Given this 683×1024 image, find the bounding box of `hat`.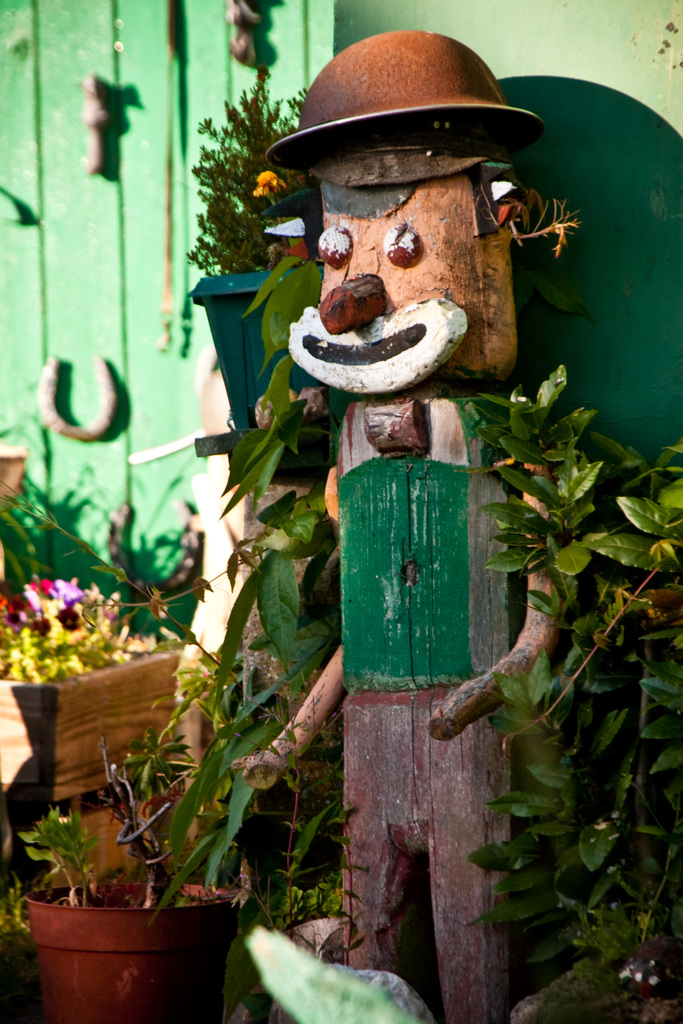
bbox=(267, 29, 546, 173).
